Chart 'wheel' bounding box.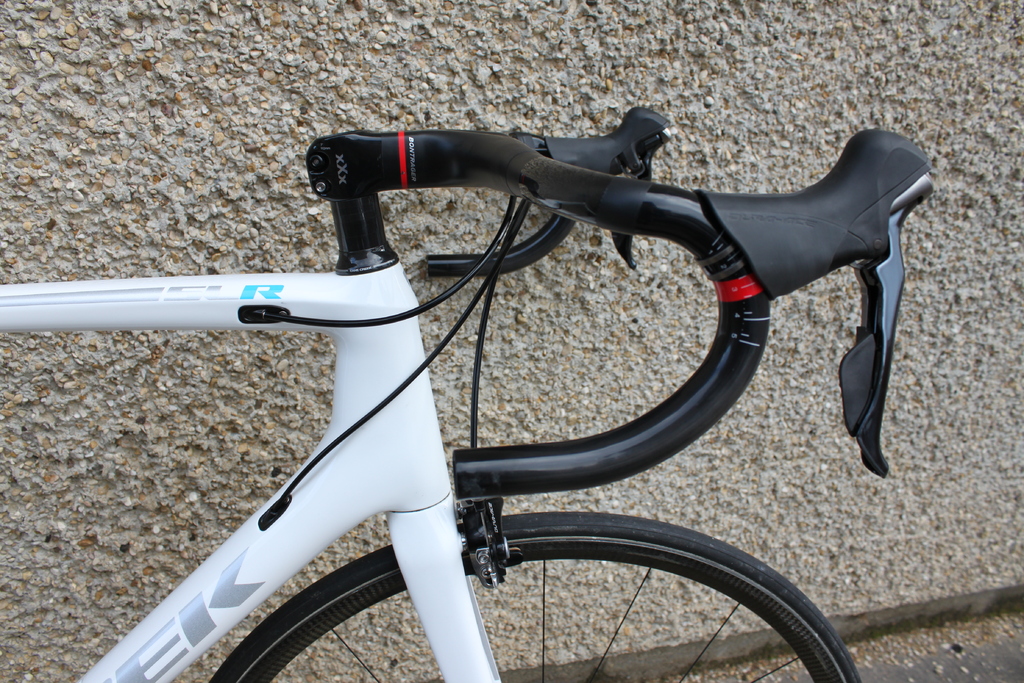
Charted: [207, 507, 853, 682].
